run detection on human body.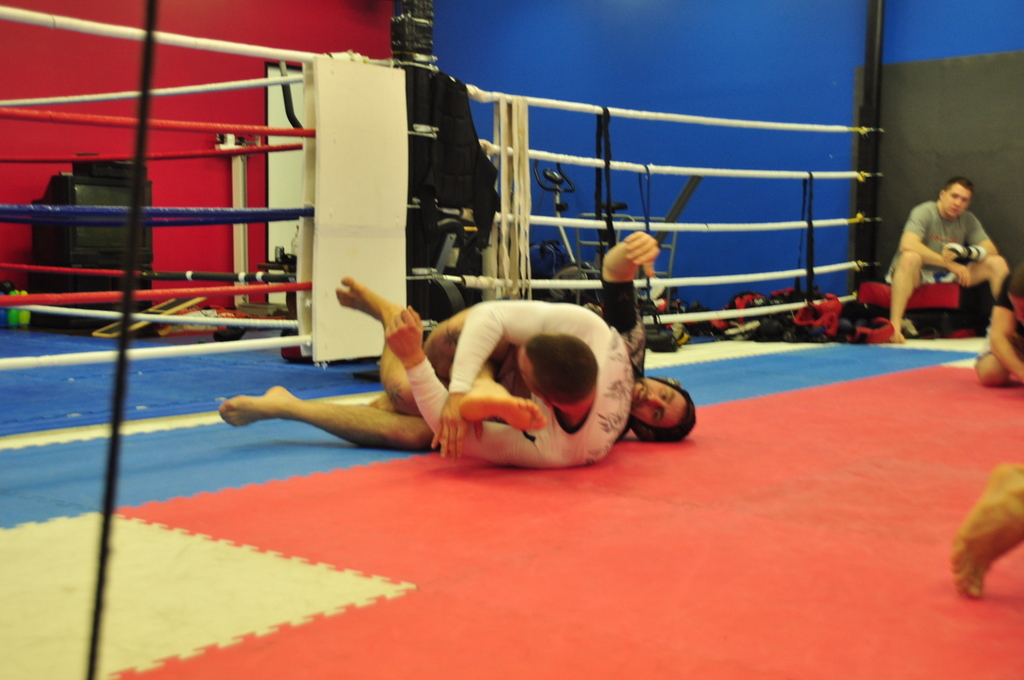
Result: {"x1": 382, "y1": 300, "x2": 633, "y2": 471}.
